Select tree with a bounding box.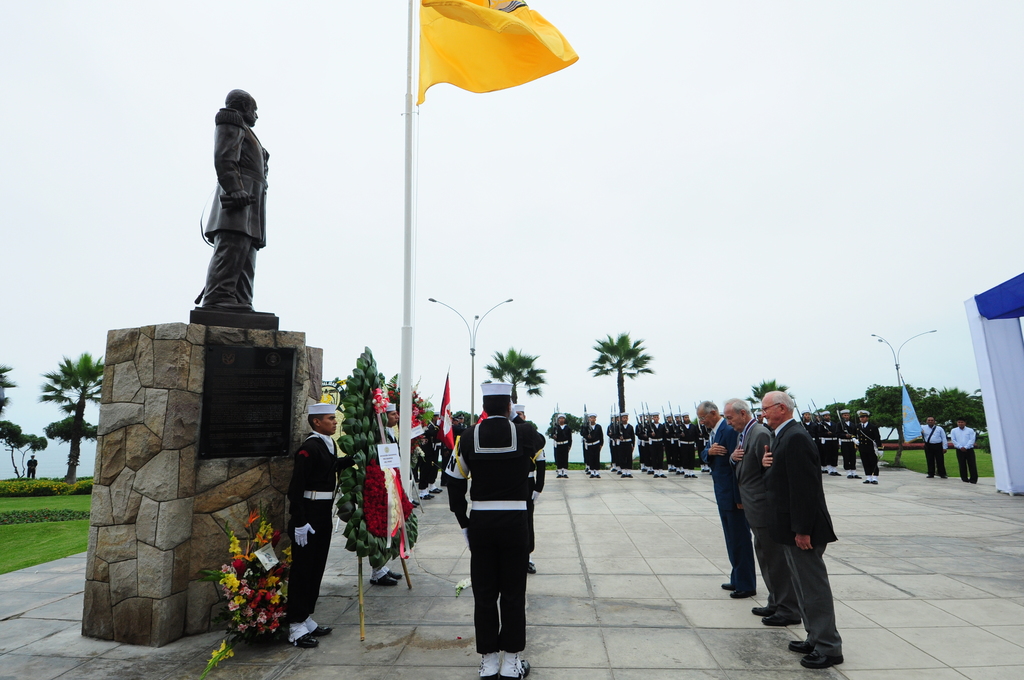
589 327 653 415.
